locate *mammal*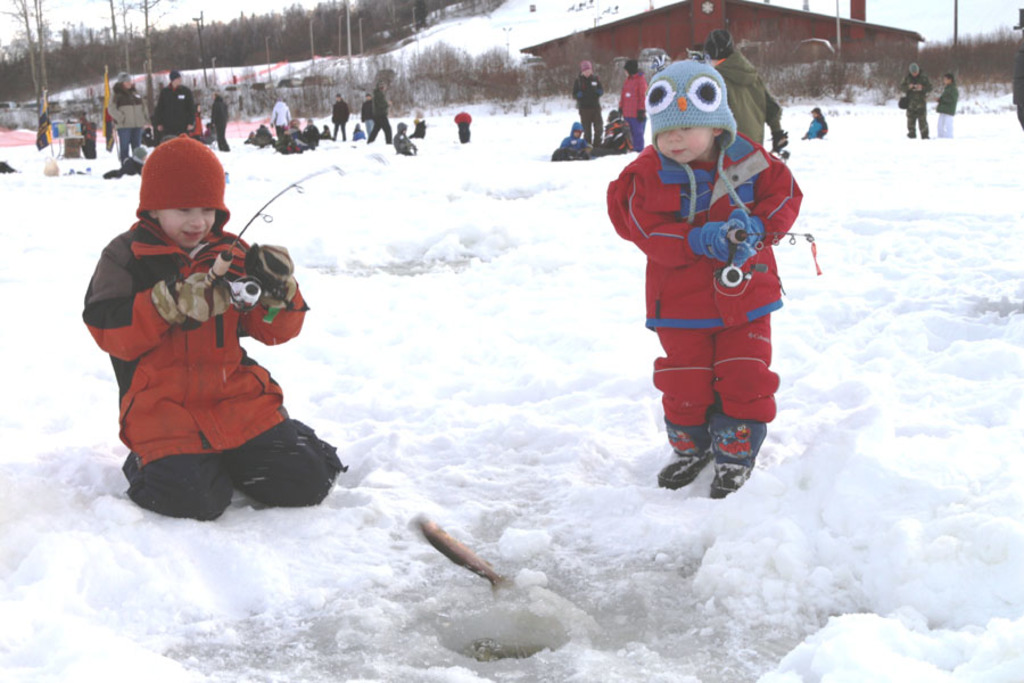
(left=154, top=71, right=198, bottom=138)
